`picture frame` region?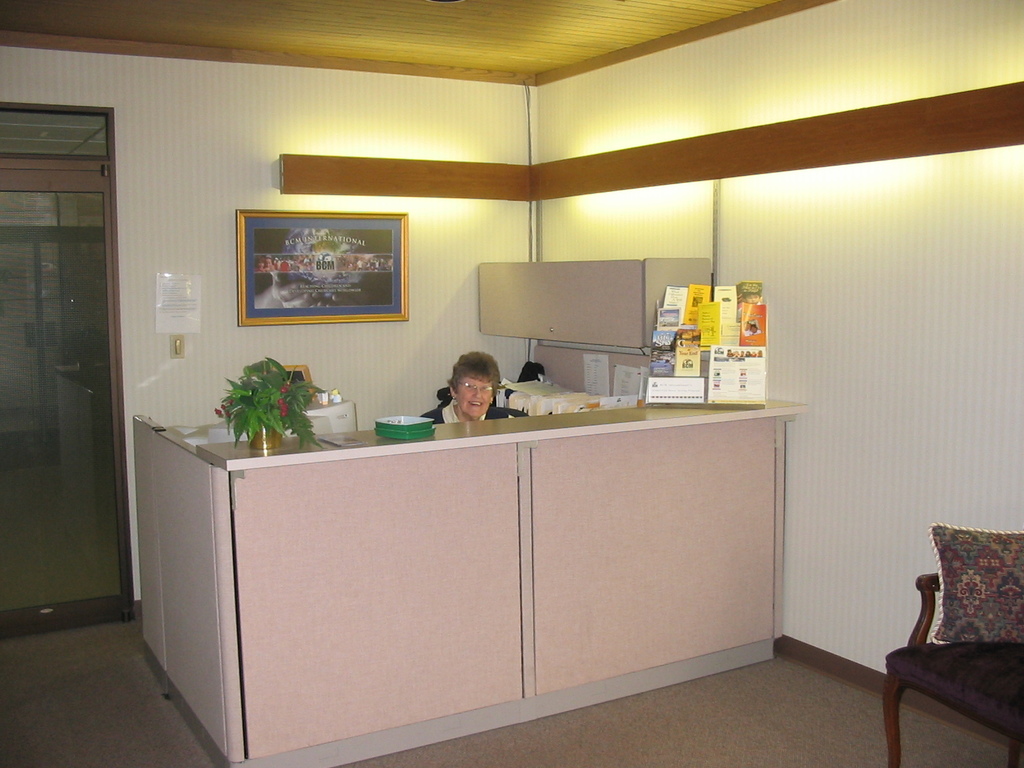
box(223, 204, 428, 342)
